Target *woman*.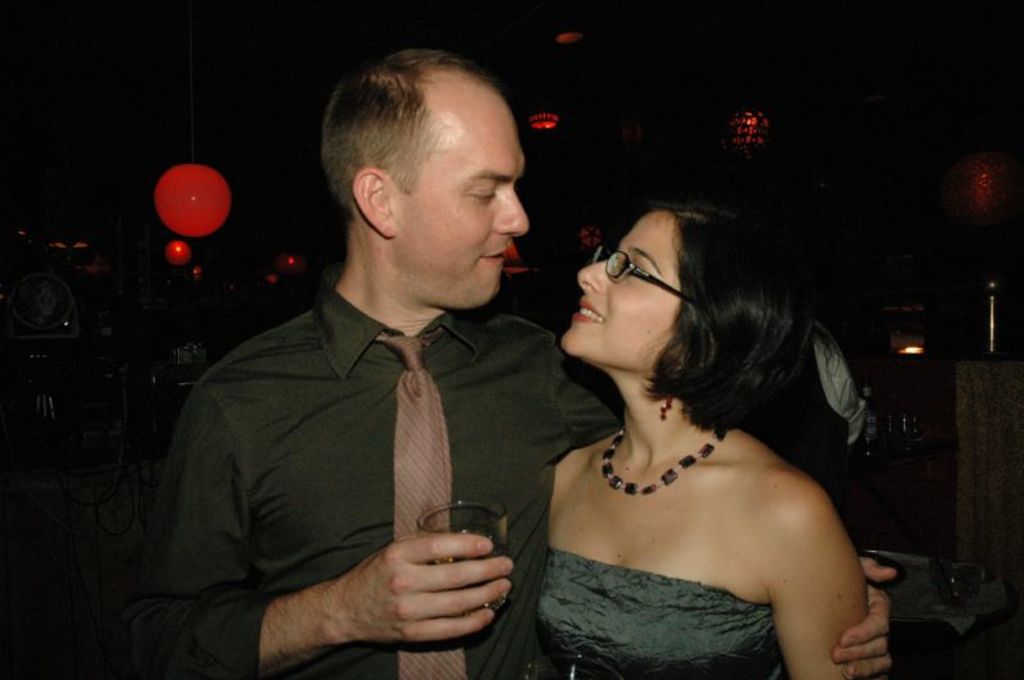
Target region: <bbox>497, 160, 900, 679</bbox>.
